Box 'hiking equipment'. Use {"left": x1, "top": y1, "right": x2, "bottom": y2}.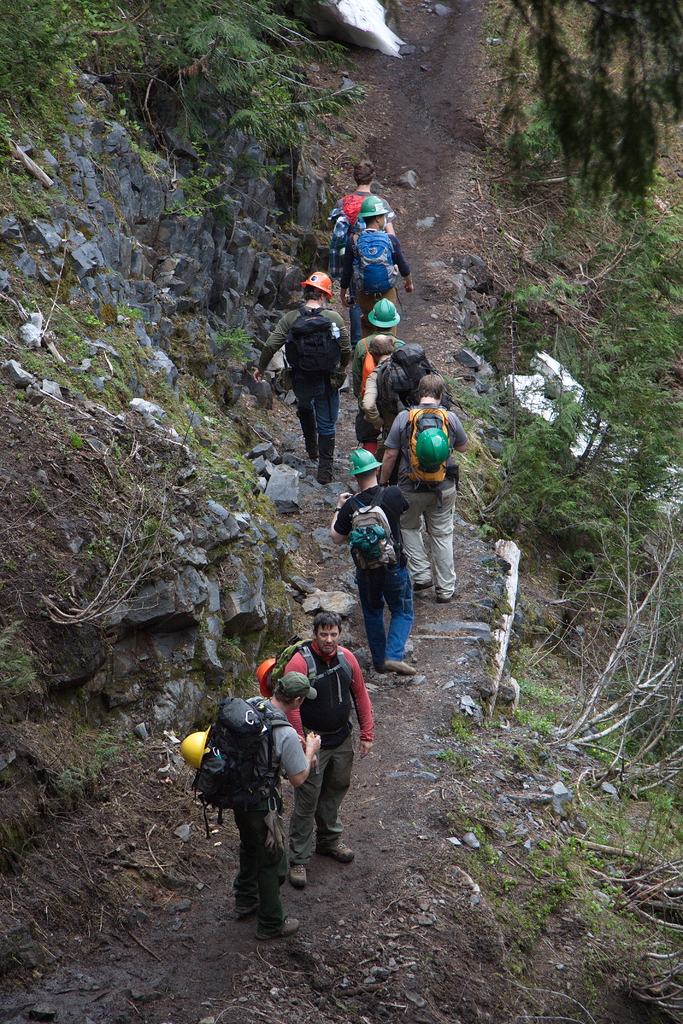
{"left": 343, "top": 442, "right": 379, "bottom": 475}.
